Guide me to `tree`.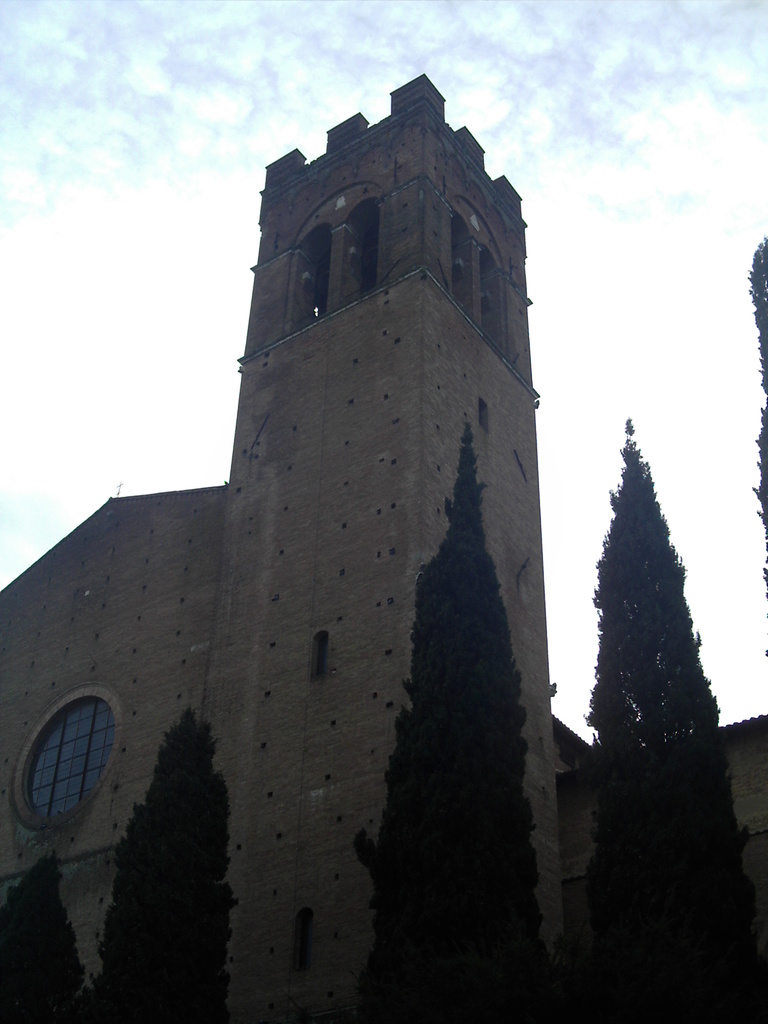
Guidance: box=[363, 424, 554, 1023].
